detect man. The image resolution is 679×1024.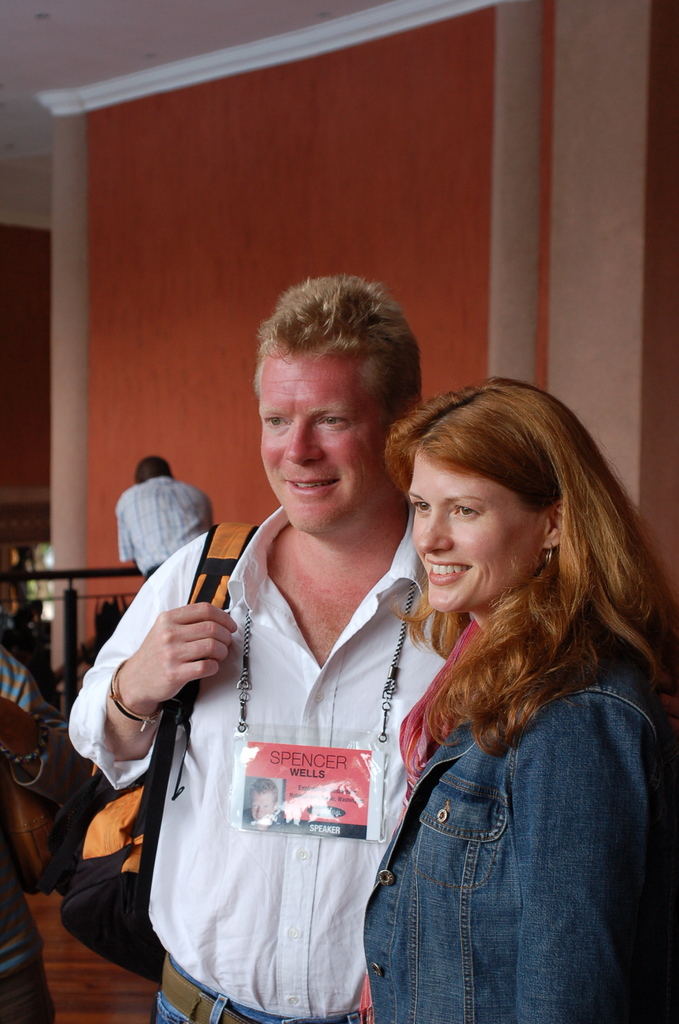
x1=120 y1=456 x2=214 y2=577.
